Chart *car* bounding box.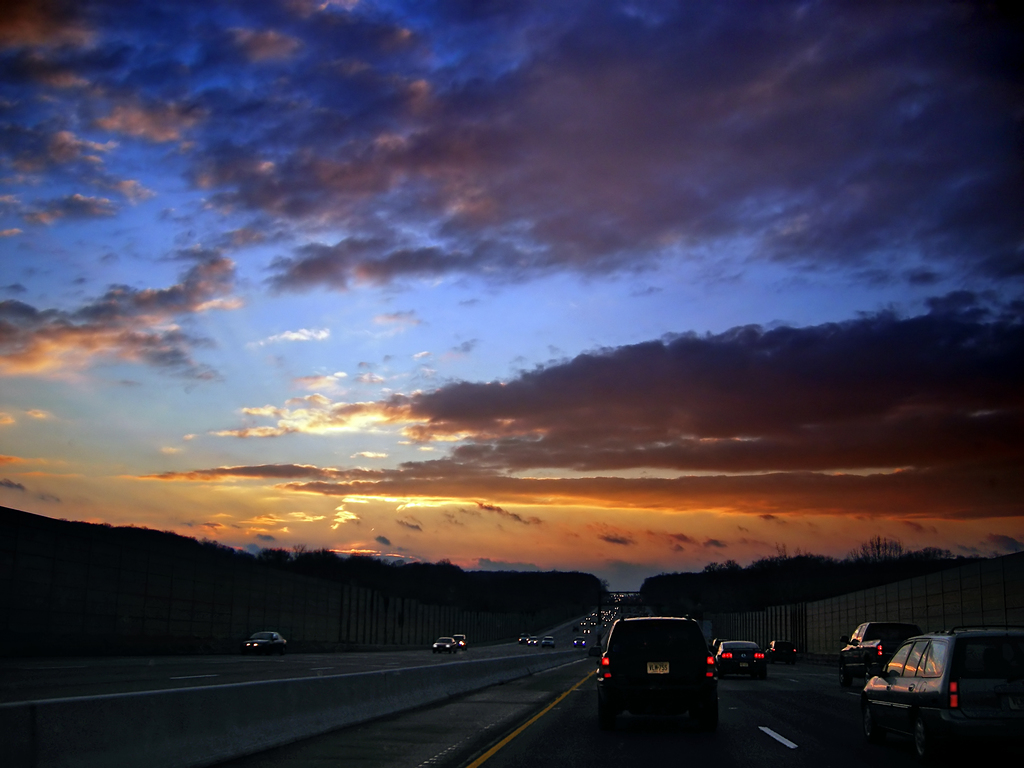
Charted: 860 622 1023 767.
